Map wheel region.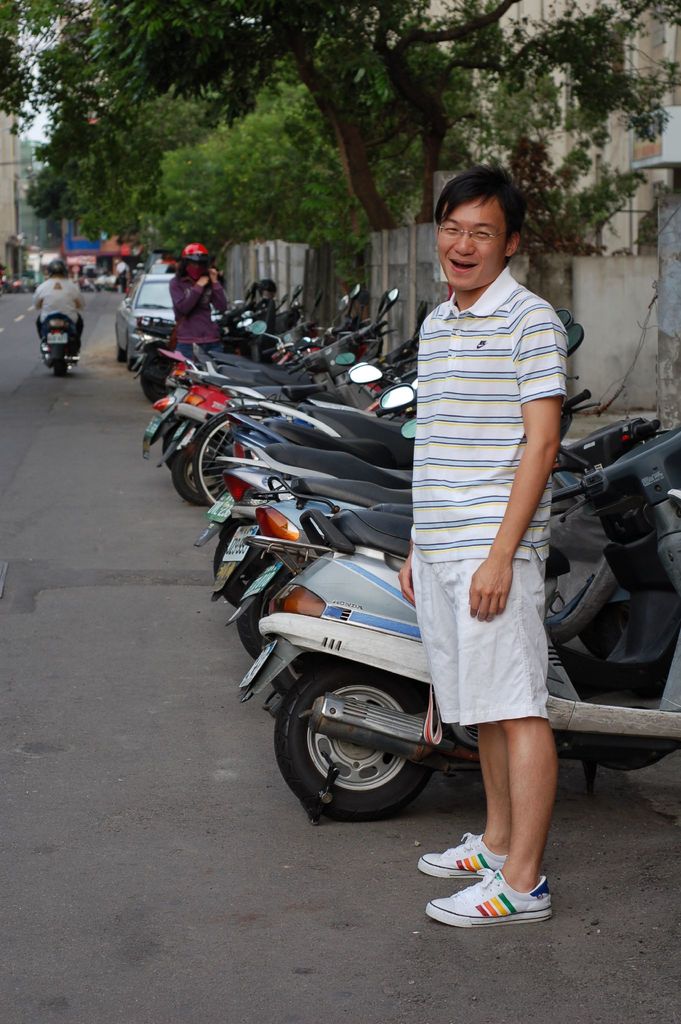
Mapped to select_region(237, 588, 270, 658).
